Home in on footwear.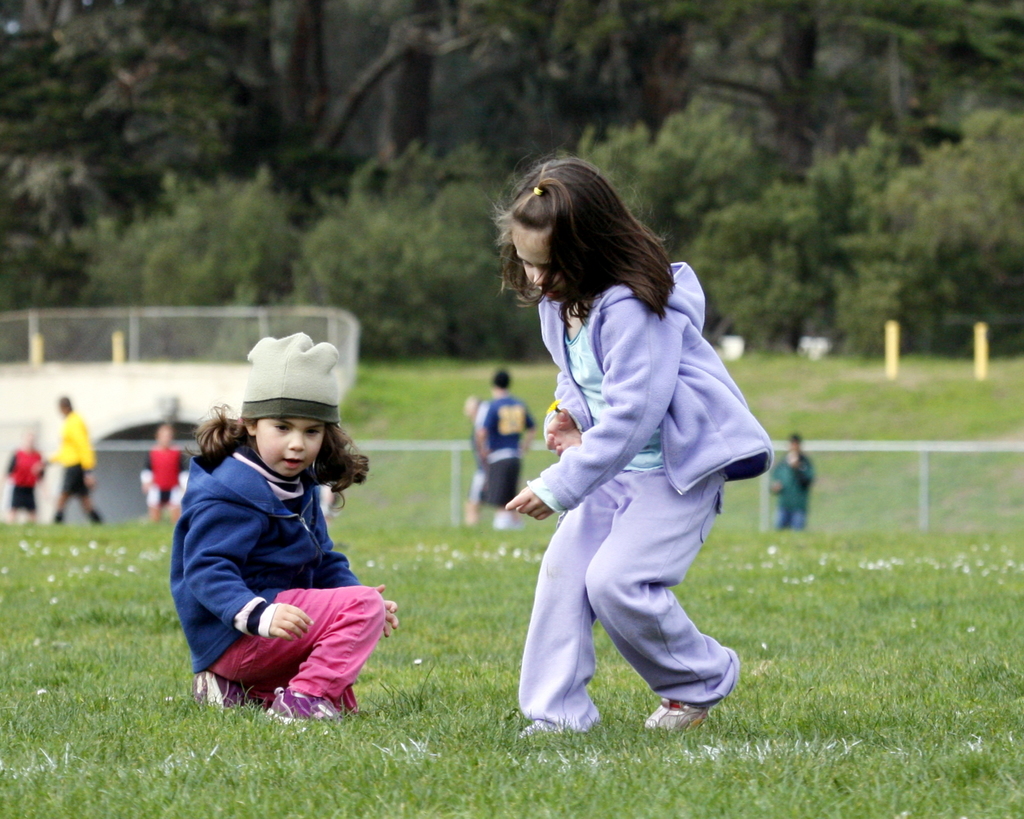
Homed in at locate(516, 717, 560, 738).
